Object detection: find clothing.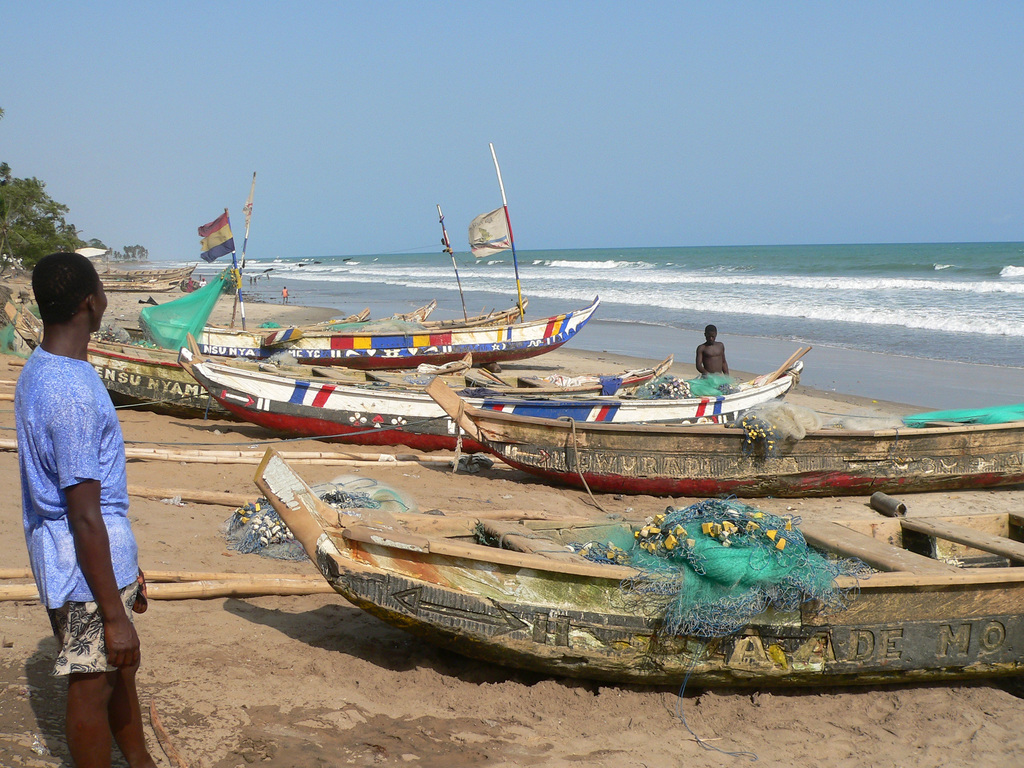
(left=200, top=281, right=207, bottom=289).
